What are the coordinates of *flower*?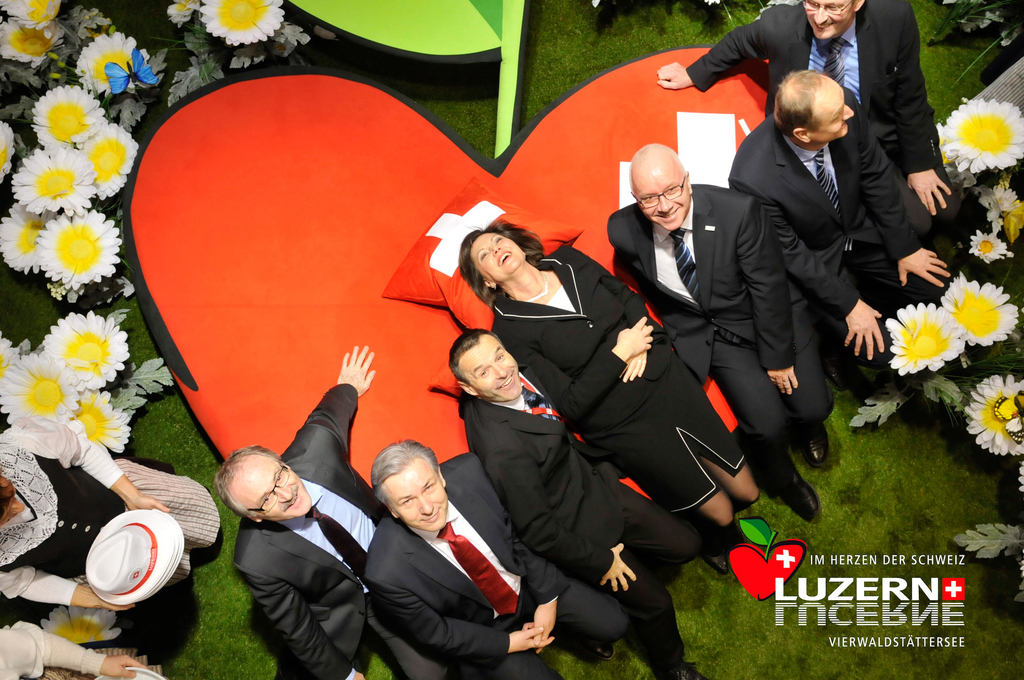
0 332 22 394.
